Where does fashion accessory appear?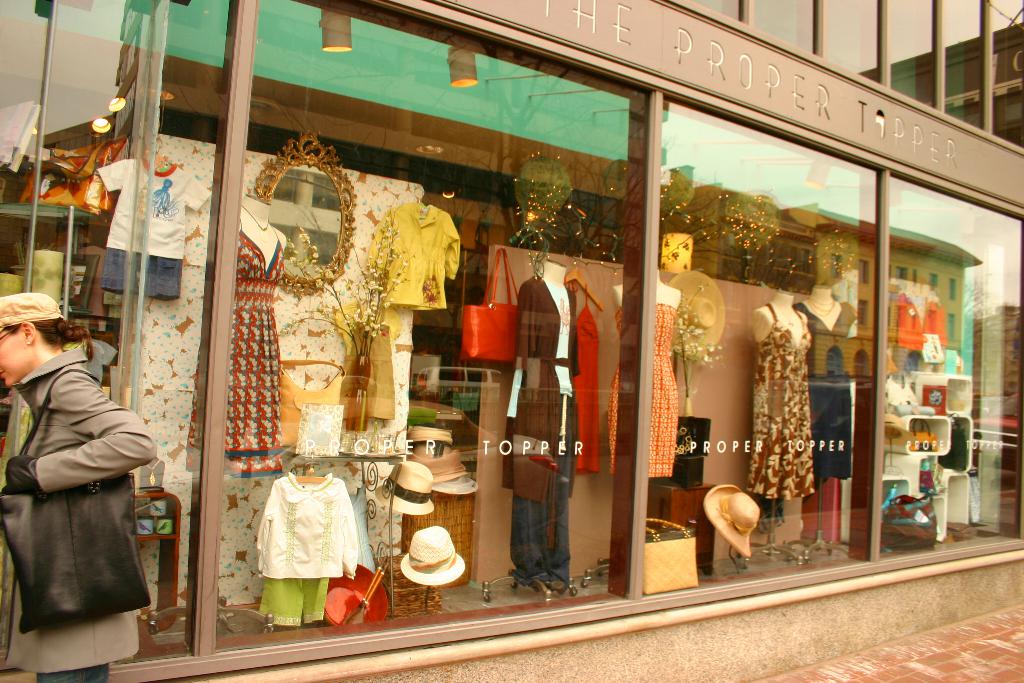
Appears at box(706, 479, 761, 555).
